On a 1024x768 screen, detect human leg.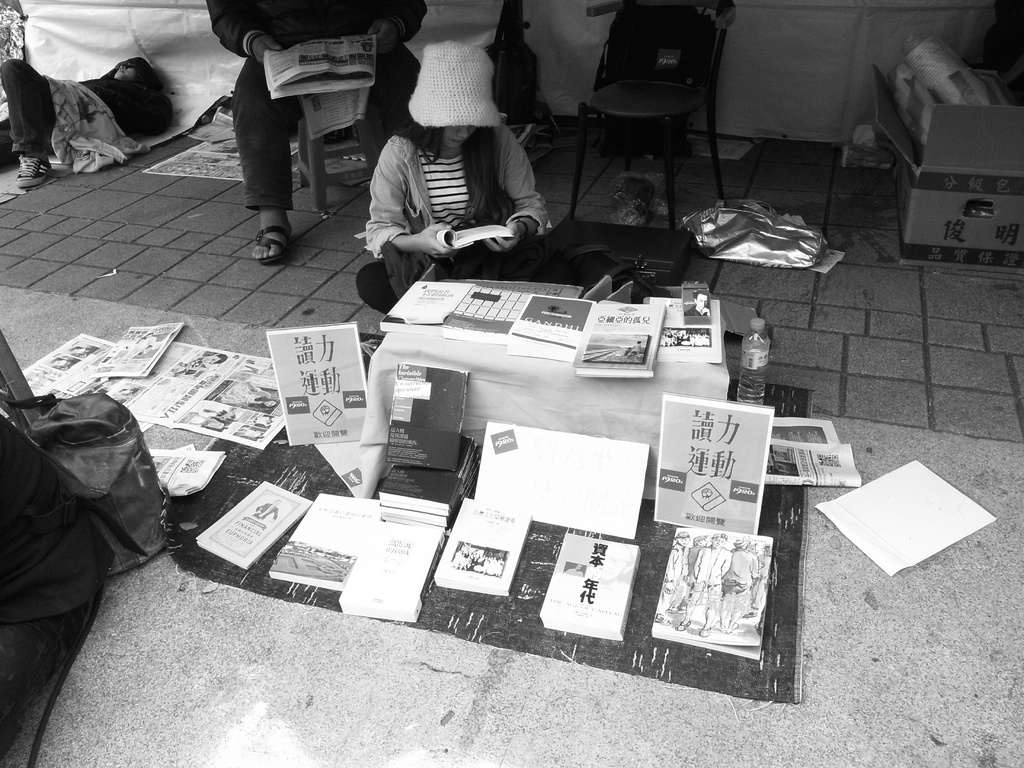
BBox(238, 54, 307, 260).
